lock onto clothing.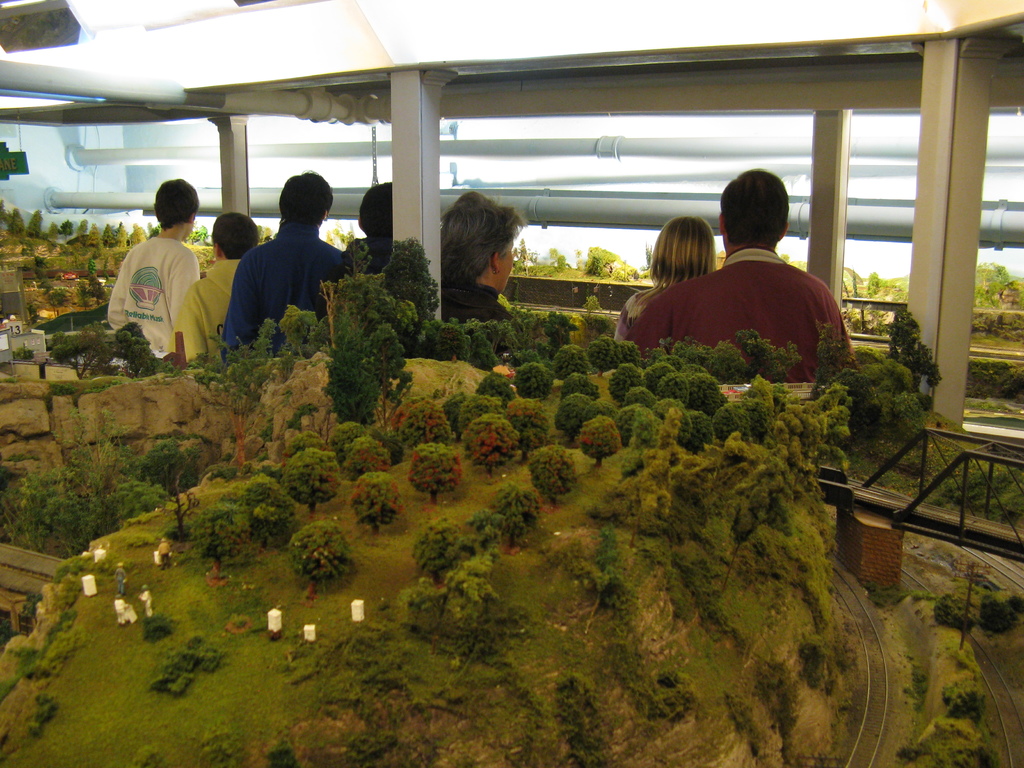
Locked: <bbox>344, 234, 392, 278</bbox>.
